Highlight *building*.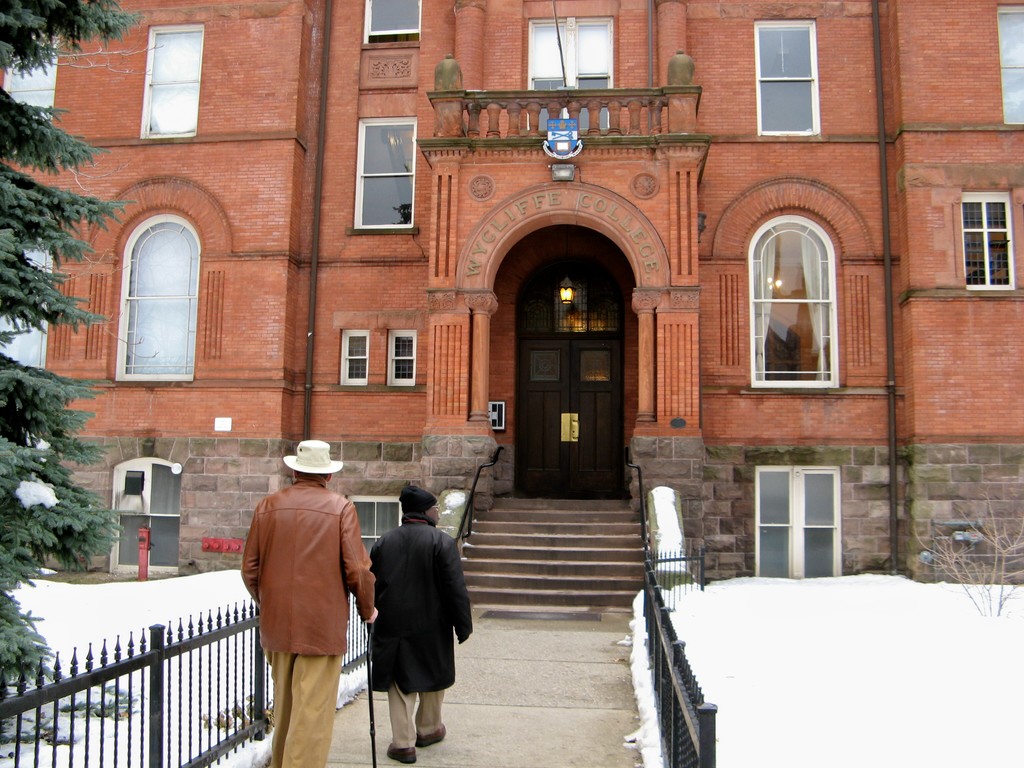
Highlighted region: (0, 0, 1023, 591).
